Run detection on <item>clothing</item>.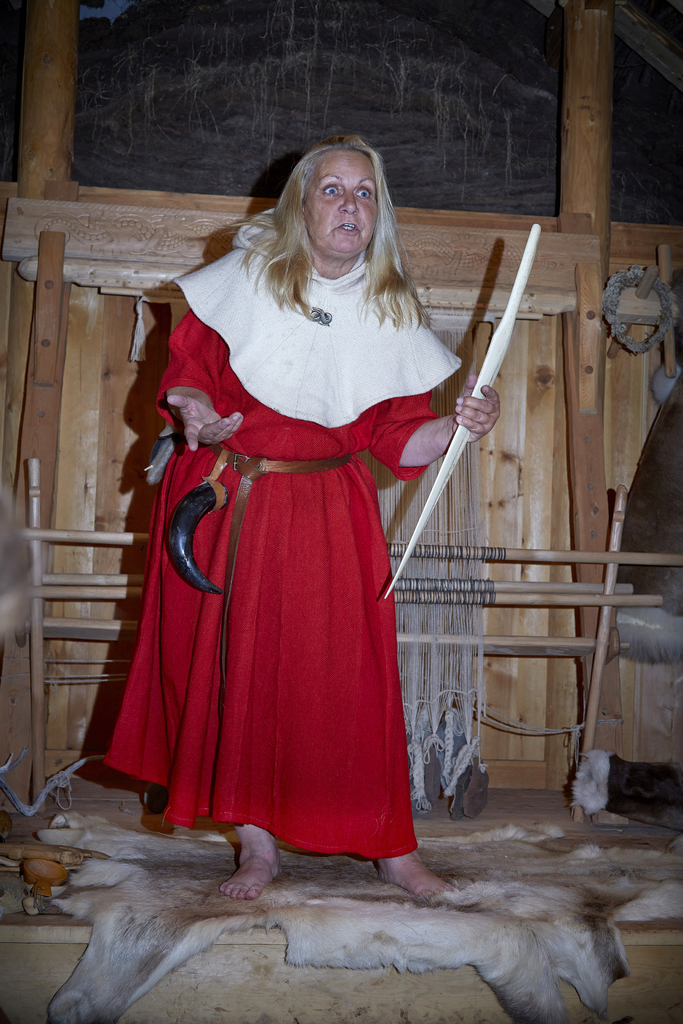
Result: crop(128, 244, 460, 849).
